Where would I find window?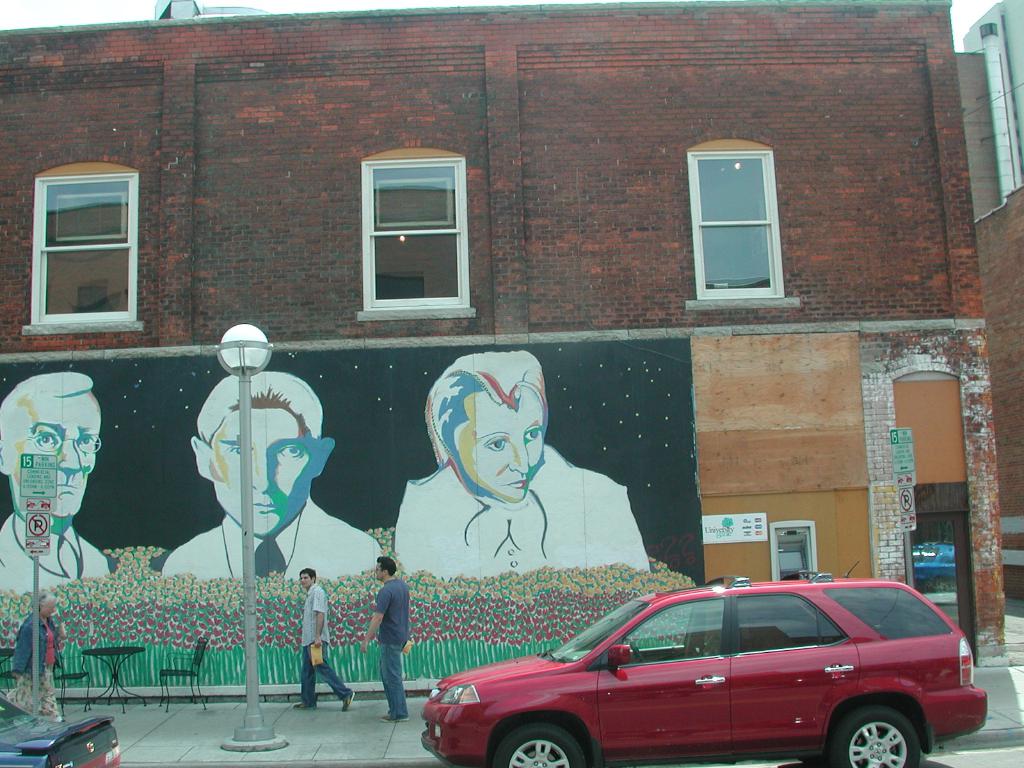
At crop(361, 159, 467, 305).
